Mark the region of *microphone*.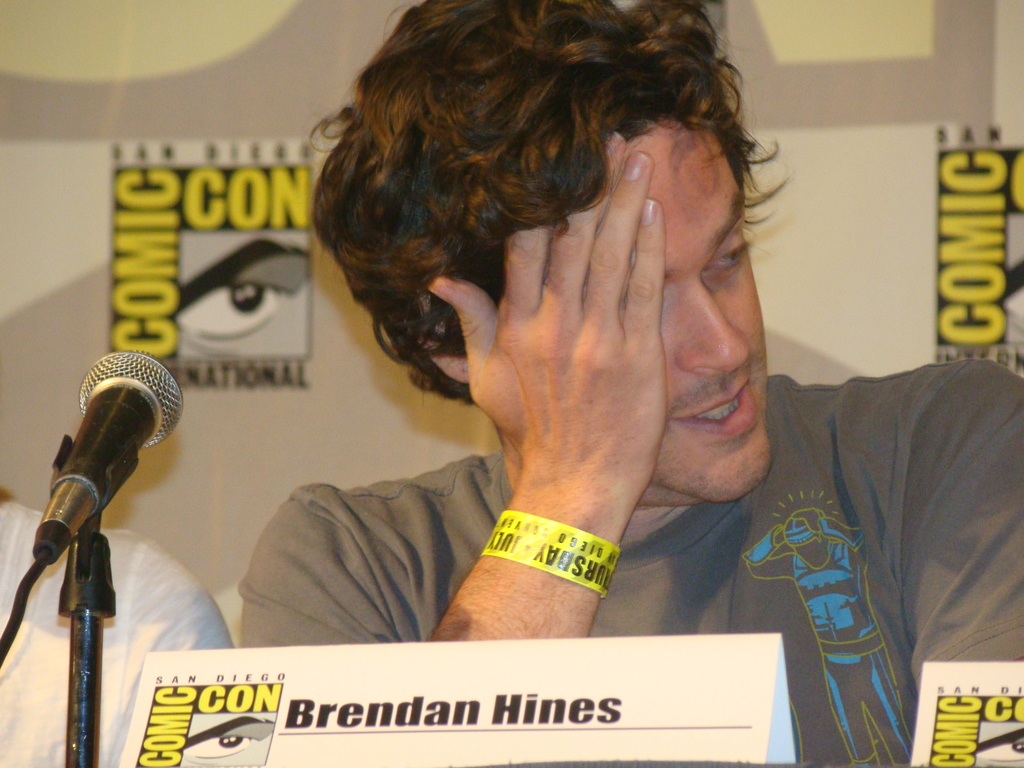
Region: box(17, 359, 170, 687).
